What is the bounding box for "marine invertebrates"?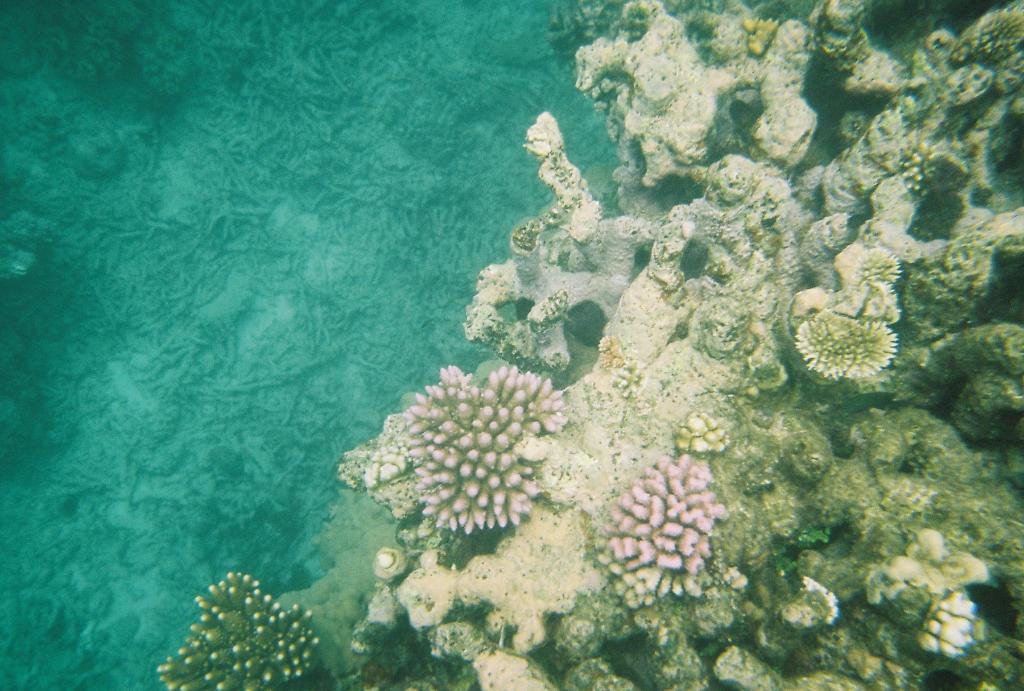
bbox=(735, 12, 779, 72).
